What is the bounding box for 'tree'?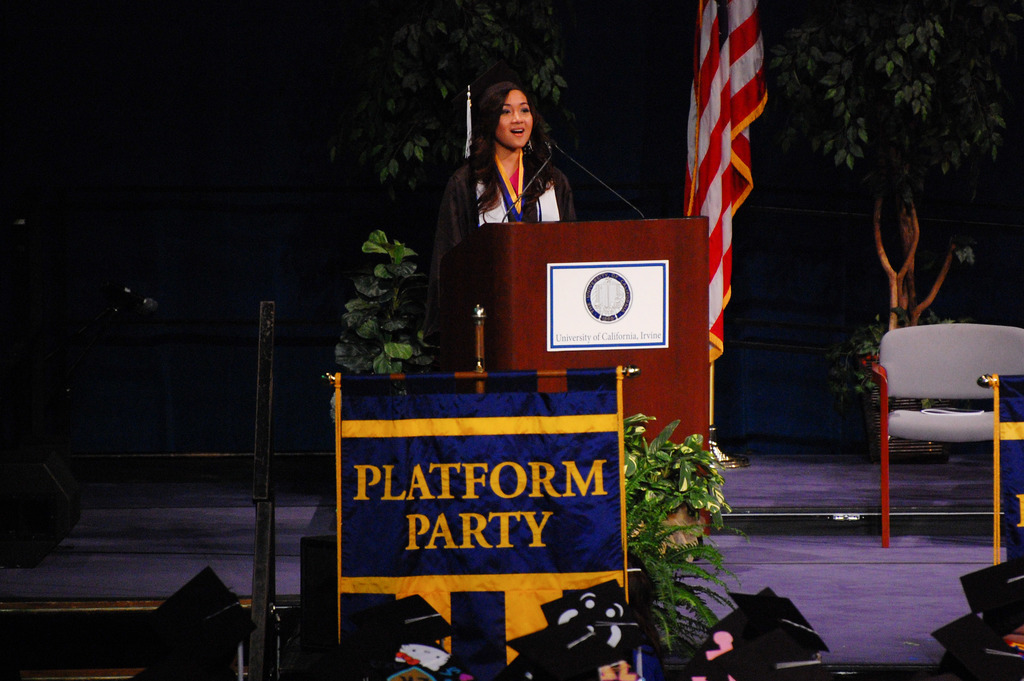
BBox(333, 0, 569, 381).
